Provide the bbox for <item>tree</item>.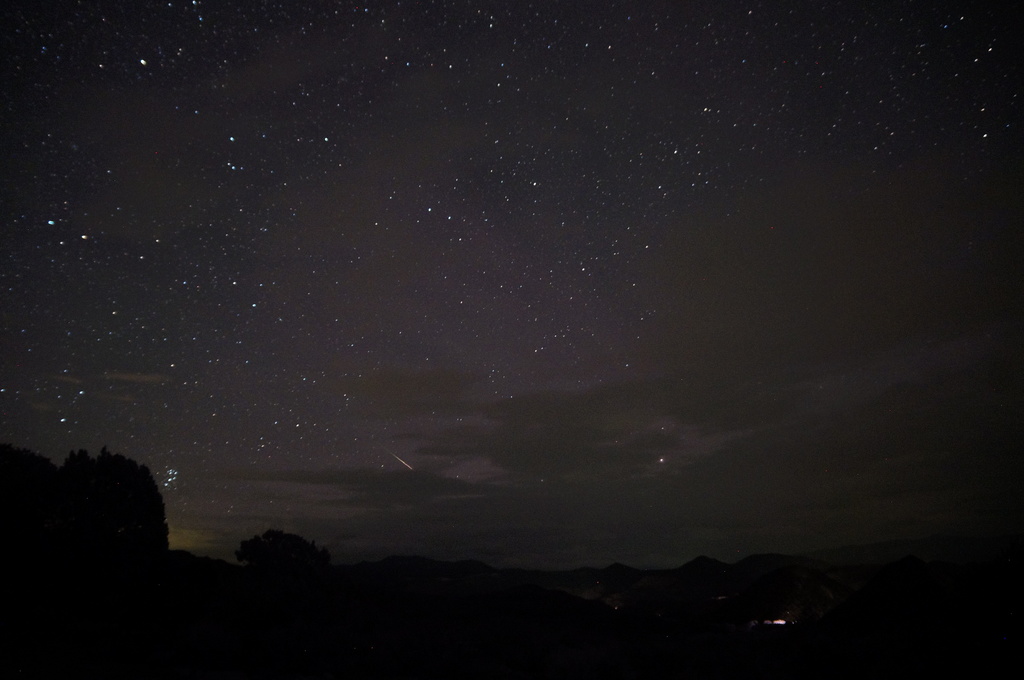
x1=236 y1=523 x2=337 y2=615.
